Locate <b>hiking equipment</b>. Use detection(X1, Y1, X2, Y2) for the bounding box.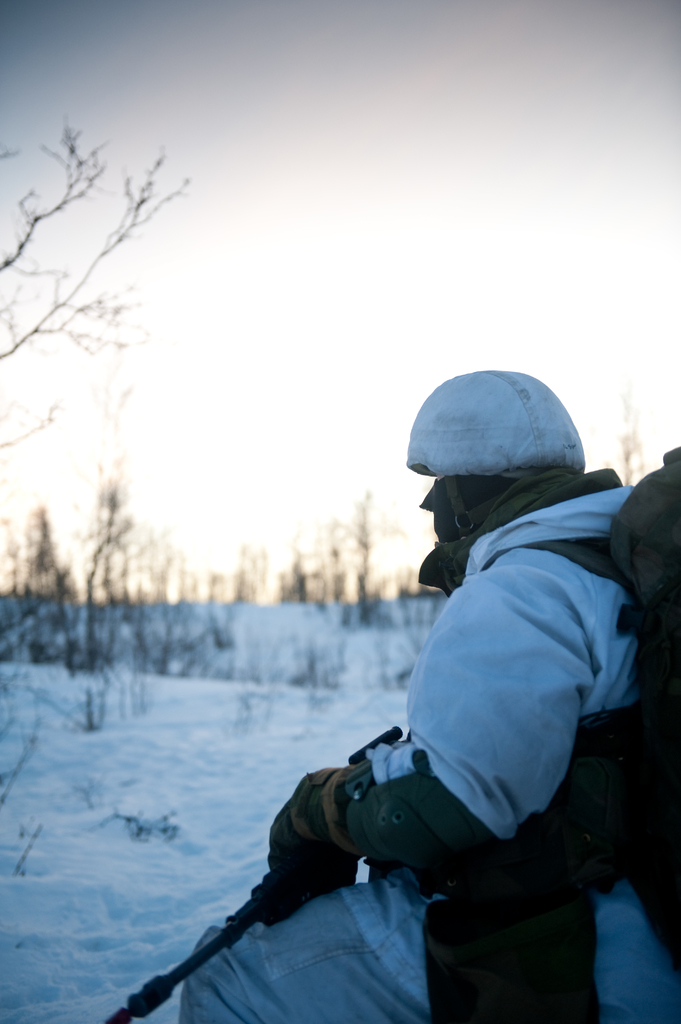
detection(477, 444, 680, 988).
